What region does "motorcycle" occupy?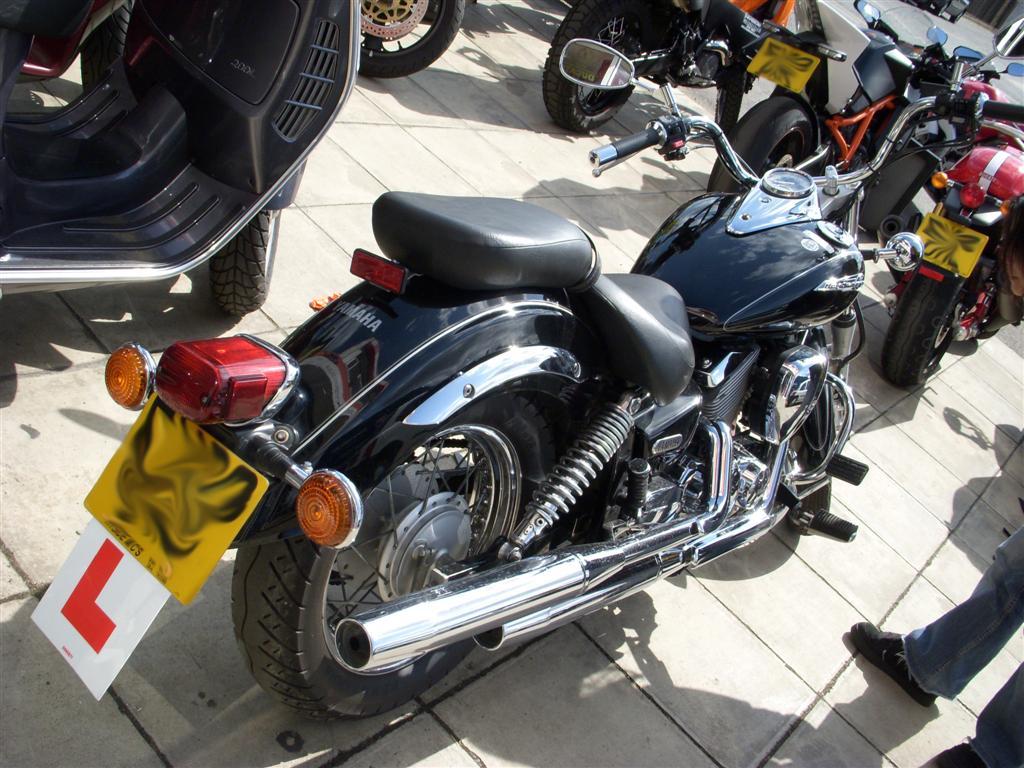
rect(707, 0, 979, 200).
